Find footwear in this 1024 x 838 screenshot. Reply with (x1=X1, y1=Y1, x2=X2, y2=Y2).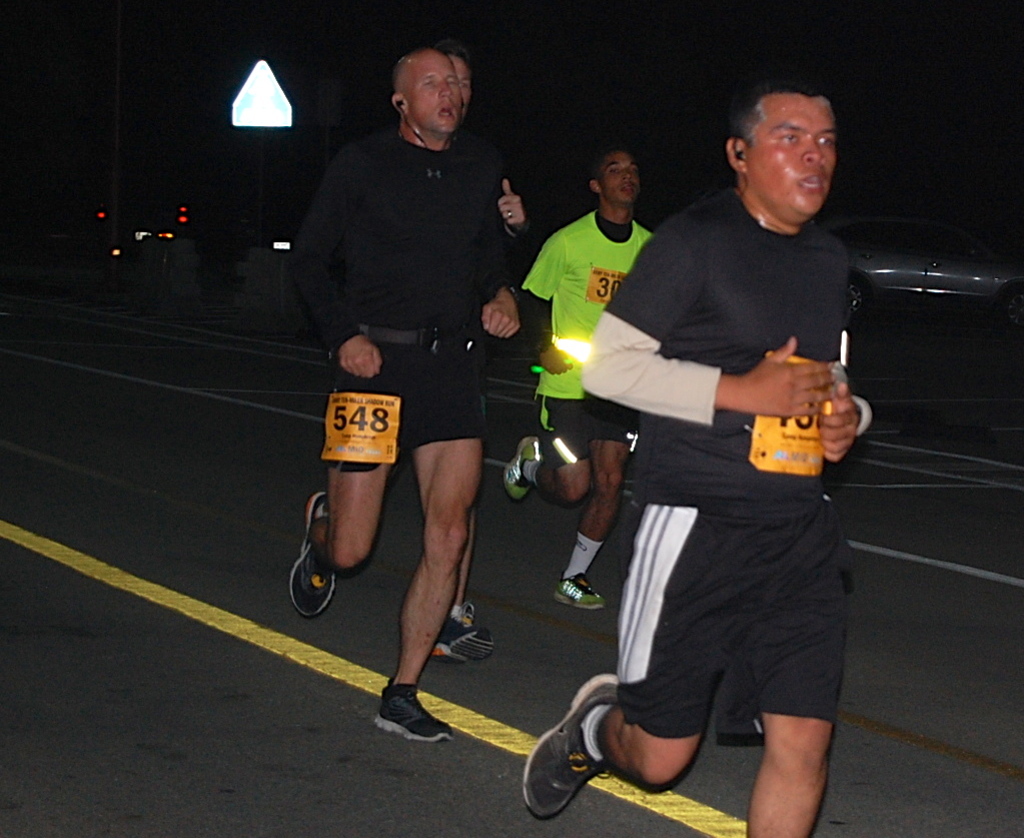
(x1=555, y1=564, x2=608, y2=617).
